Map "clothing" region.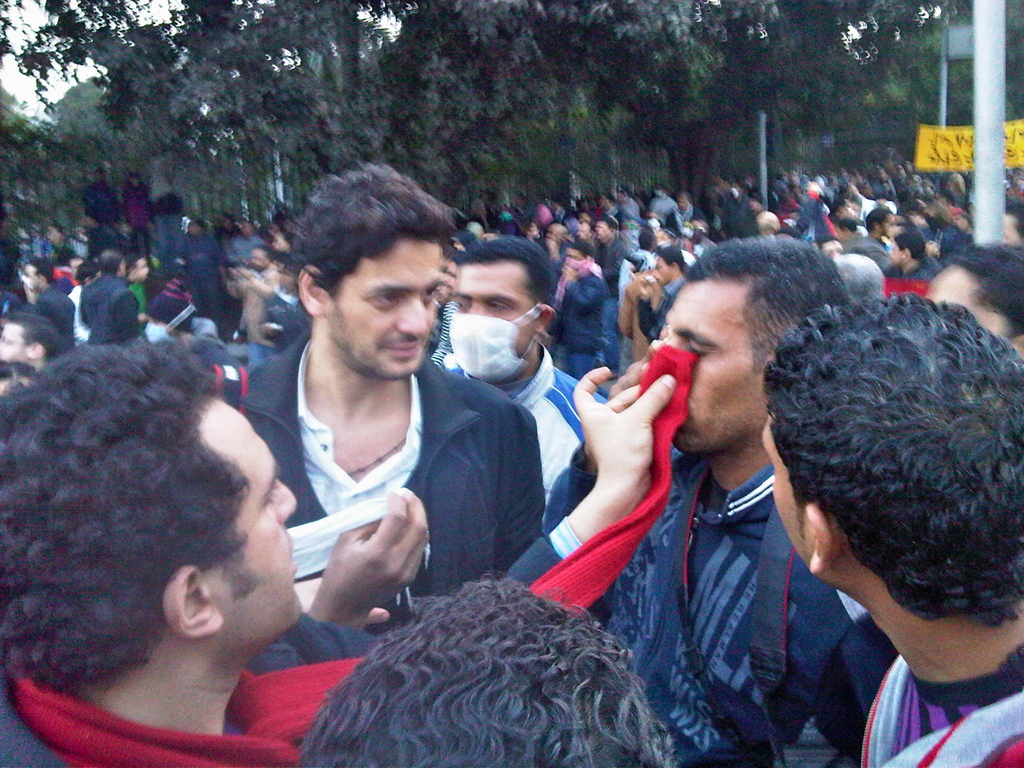
Mapped to [584, 440, 902, 767].
